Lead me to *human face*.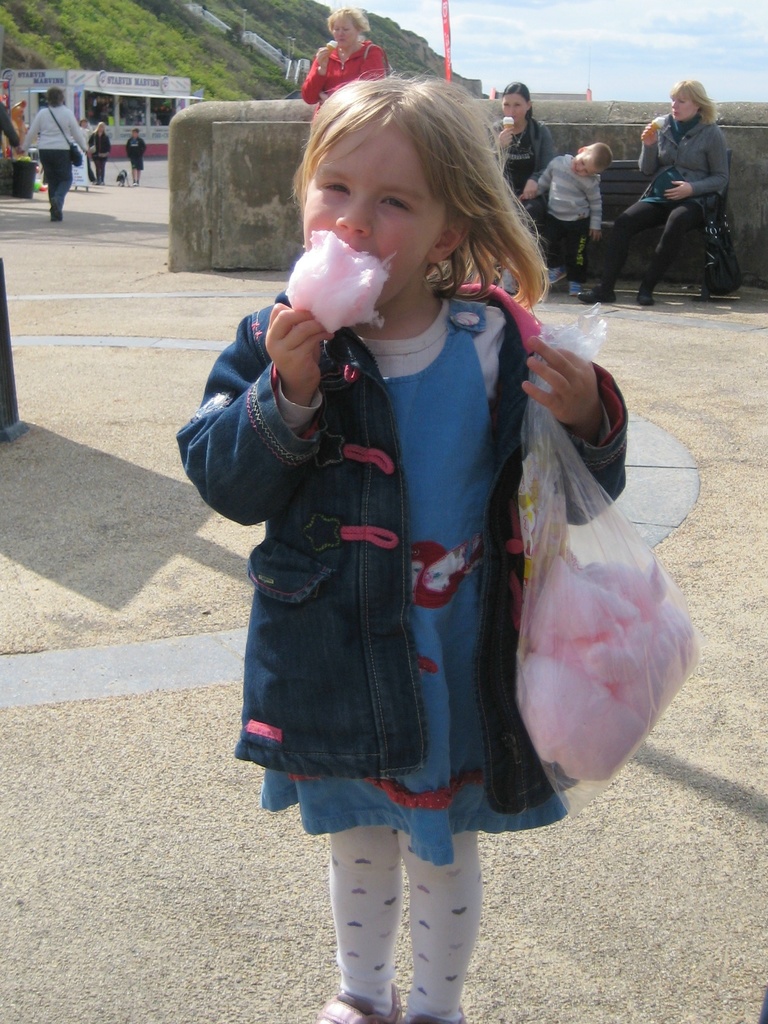
Lead to l=325, t=13, r=358, b=50.
